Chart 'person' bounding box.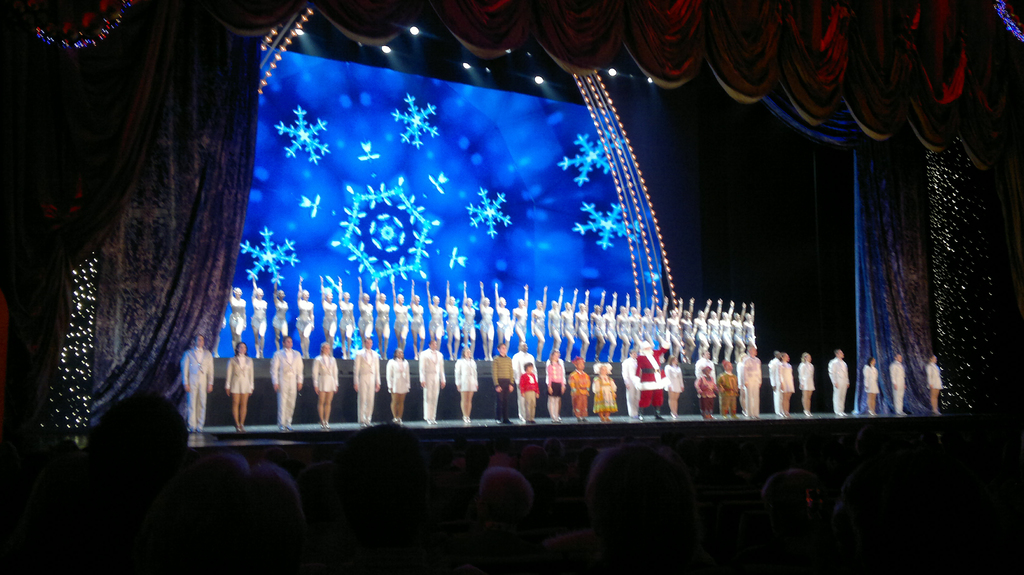
Charted: {"left": 924, "top": 354, "right": 943, "bottom": 414}.
